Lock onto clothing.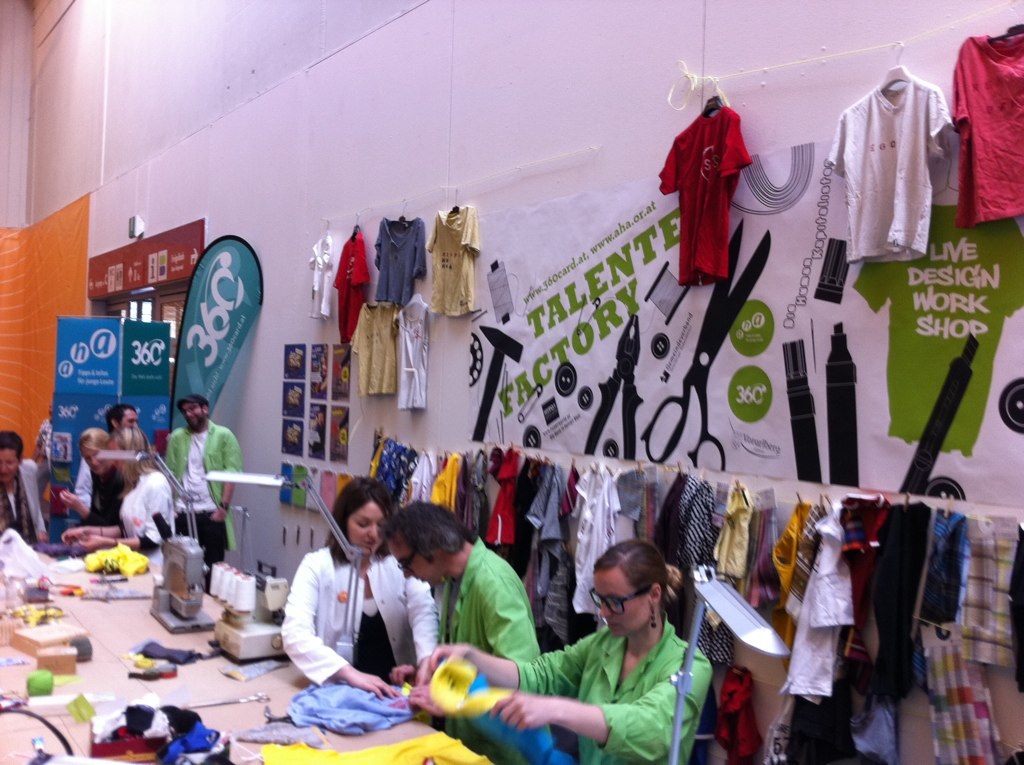
Locked: x1=423, y1=195, x2=480, y2=313.
